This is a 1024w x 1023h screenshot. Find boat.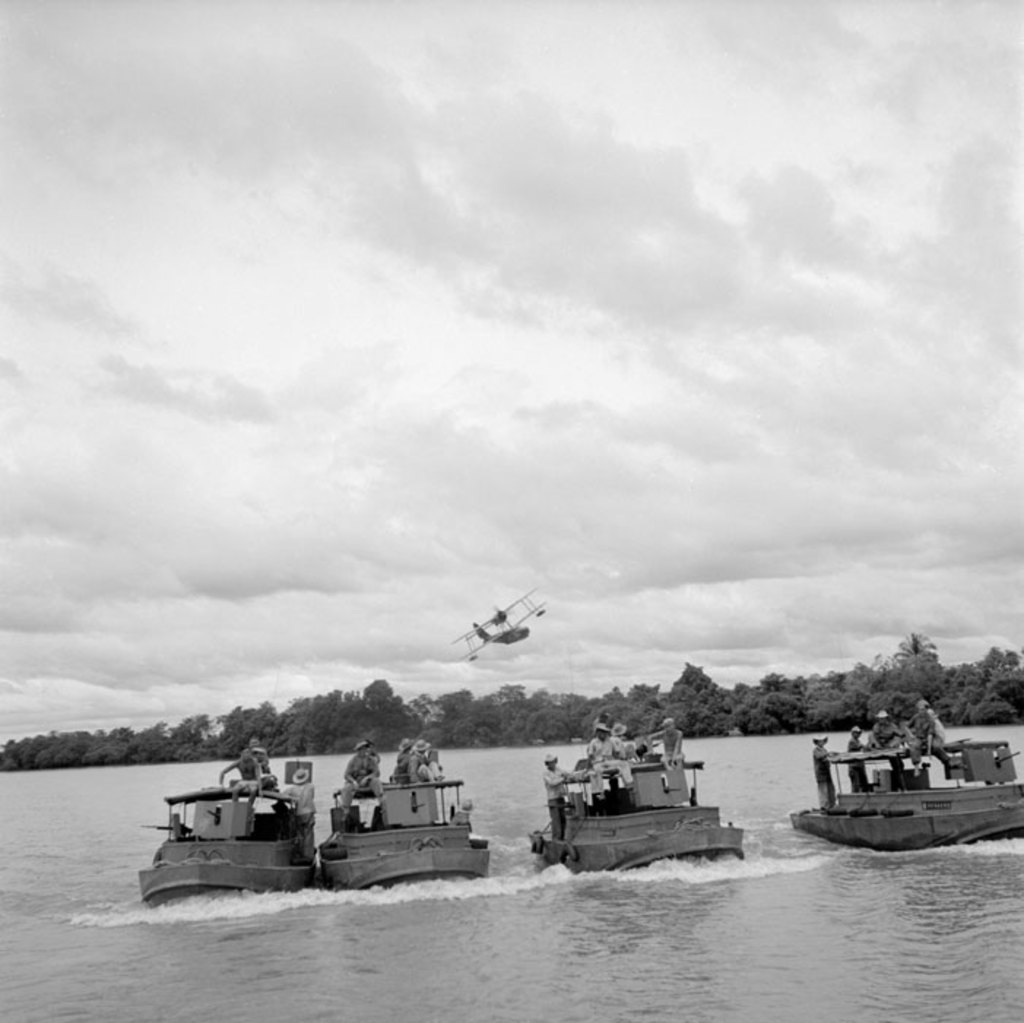
Bounding box: detection(317, 773, 494, 891).
